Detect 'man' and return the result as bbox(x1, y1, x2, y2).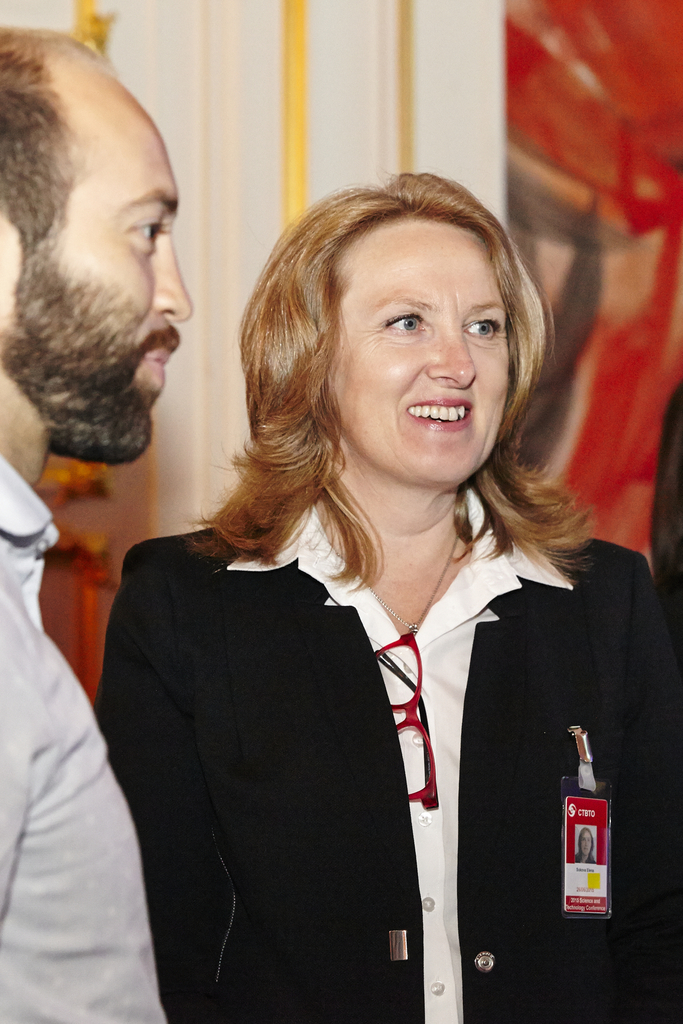
bbox(0, 21, 193, 1023).
